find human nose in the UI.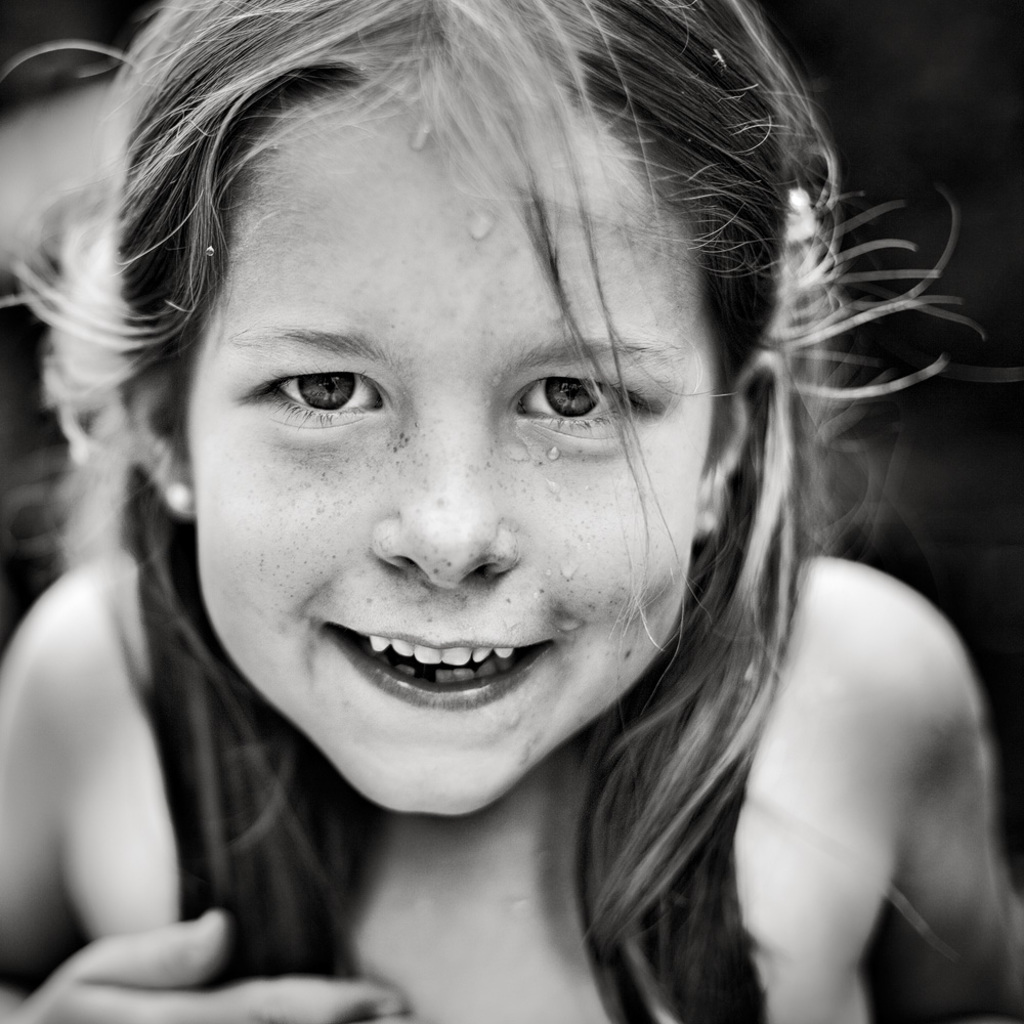
UI element at [371, 390, 520, 590].
